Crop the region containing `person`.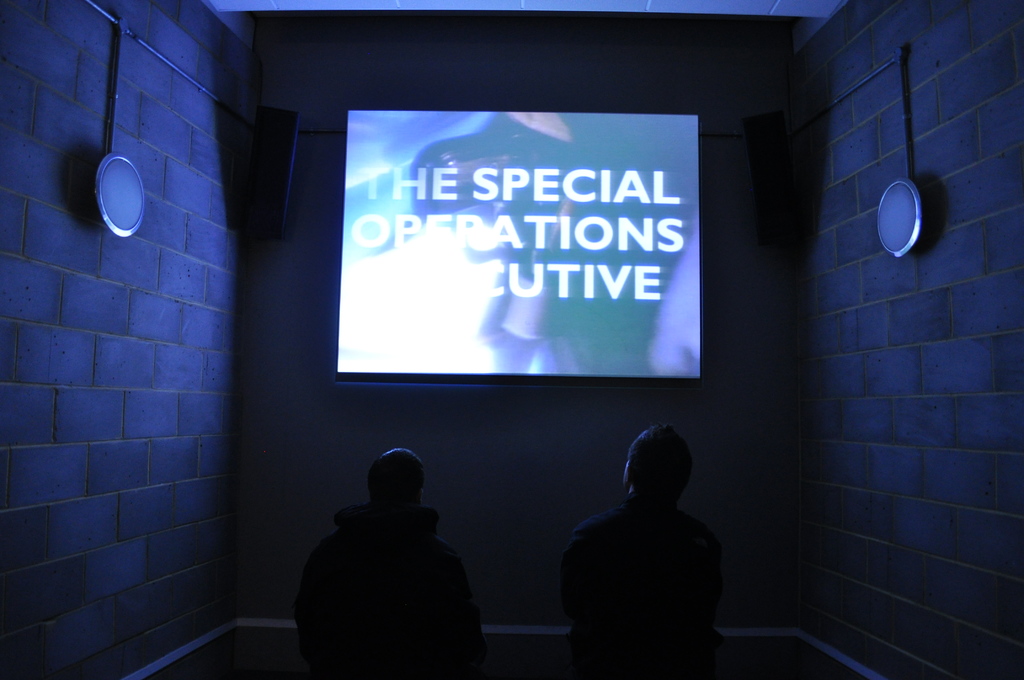
Crop region: crop(563, 414, 734, 672).
